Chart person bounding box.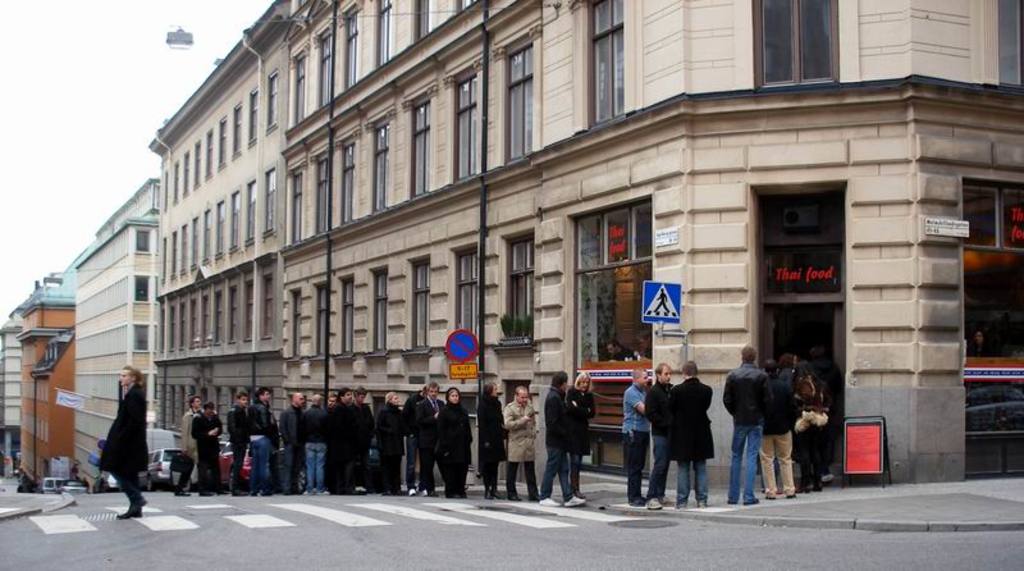
Charted: 474/380/512/503.
